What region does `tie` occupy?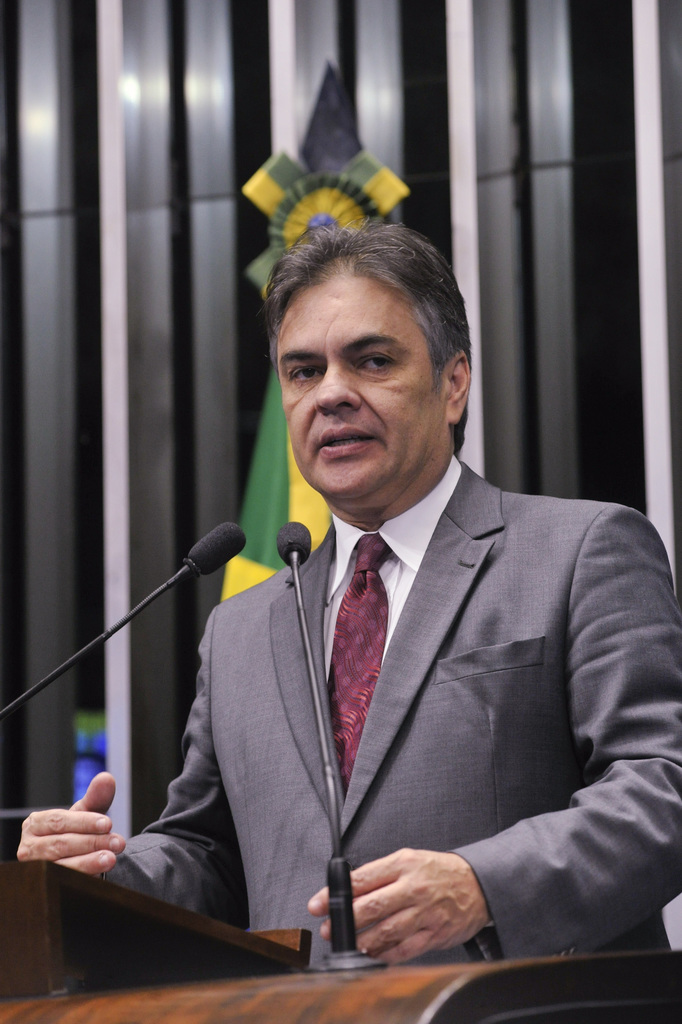
[left=323, top=533, right=390, bottom=799].
